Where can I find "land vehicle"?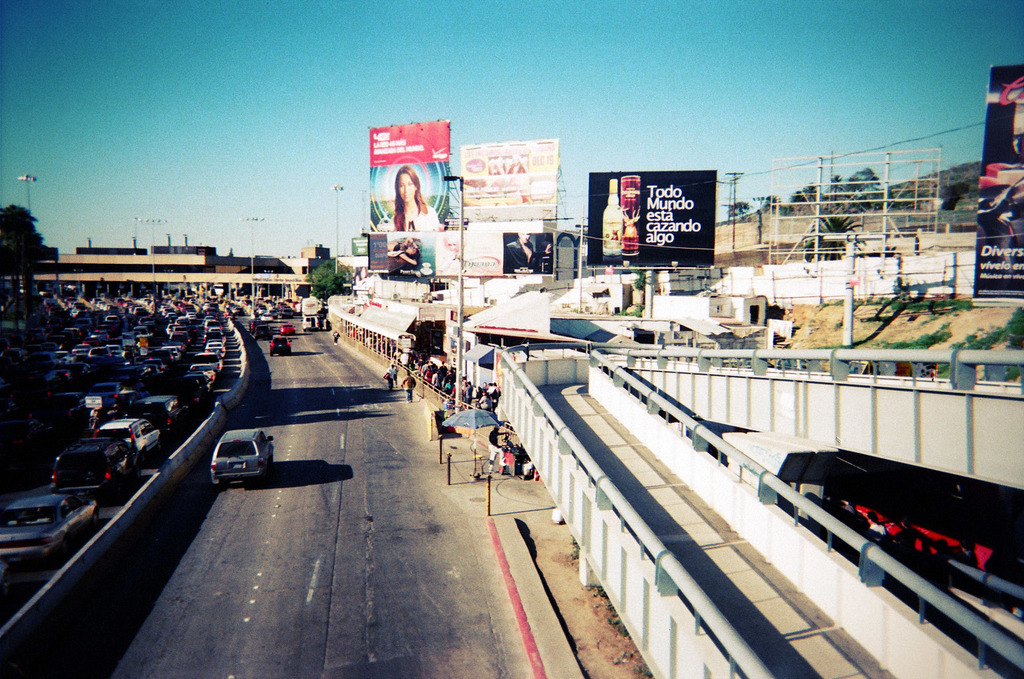
You can find it at (261,310,275,324).
